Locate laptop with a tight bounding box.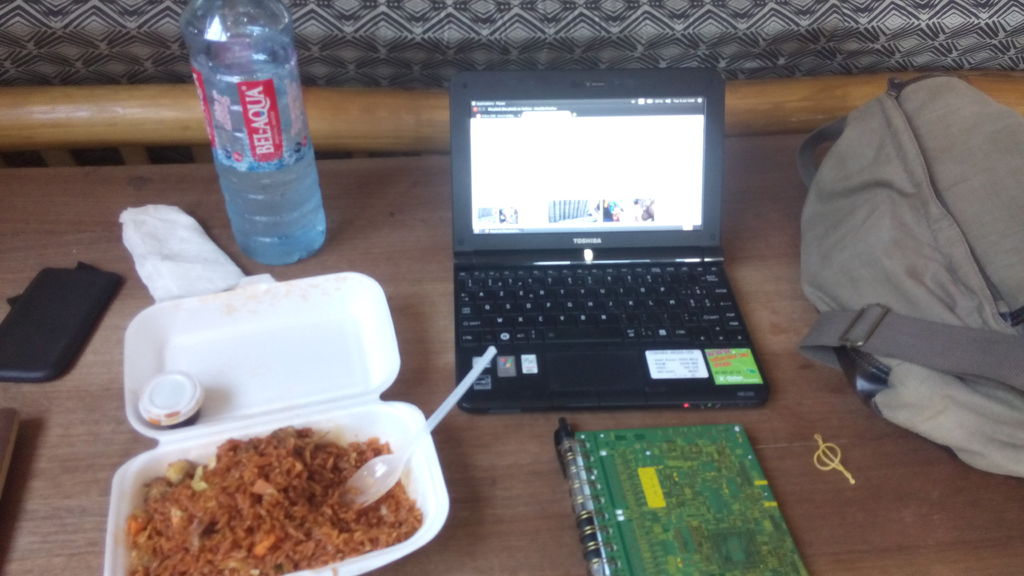
l=438, t=77, r=779, b=416.
